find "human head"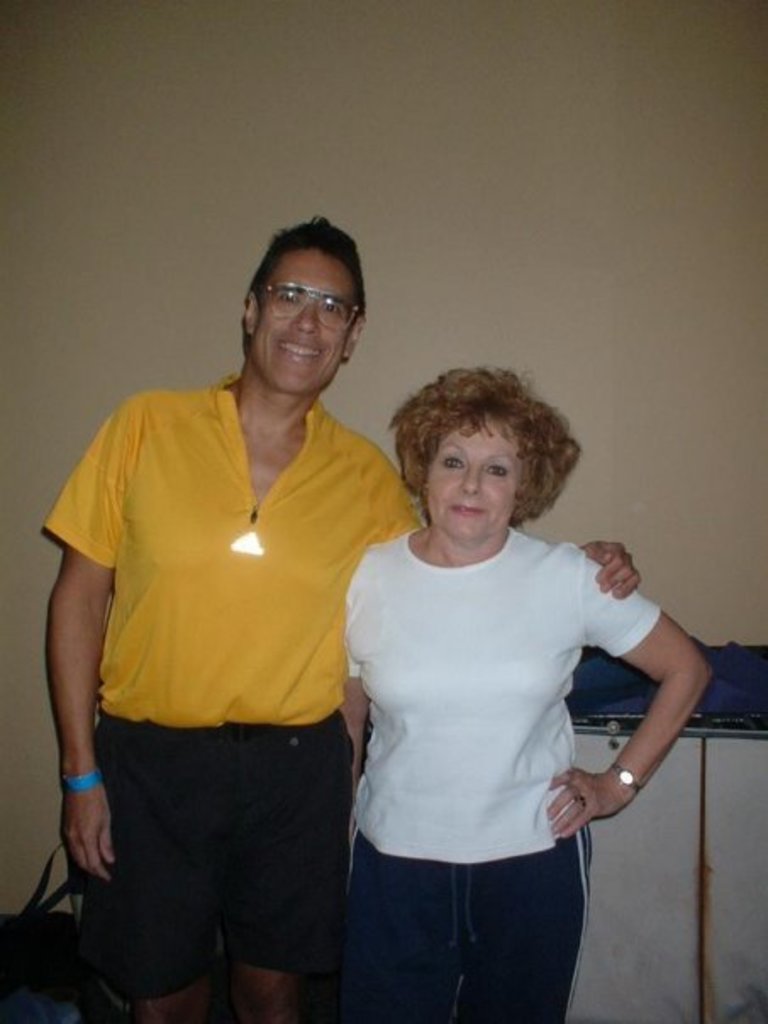
{"x1": 237, "y1": 210, "x2": 366, "y2": 402}
